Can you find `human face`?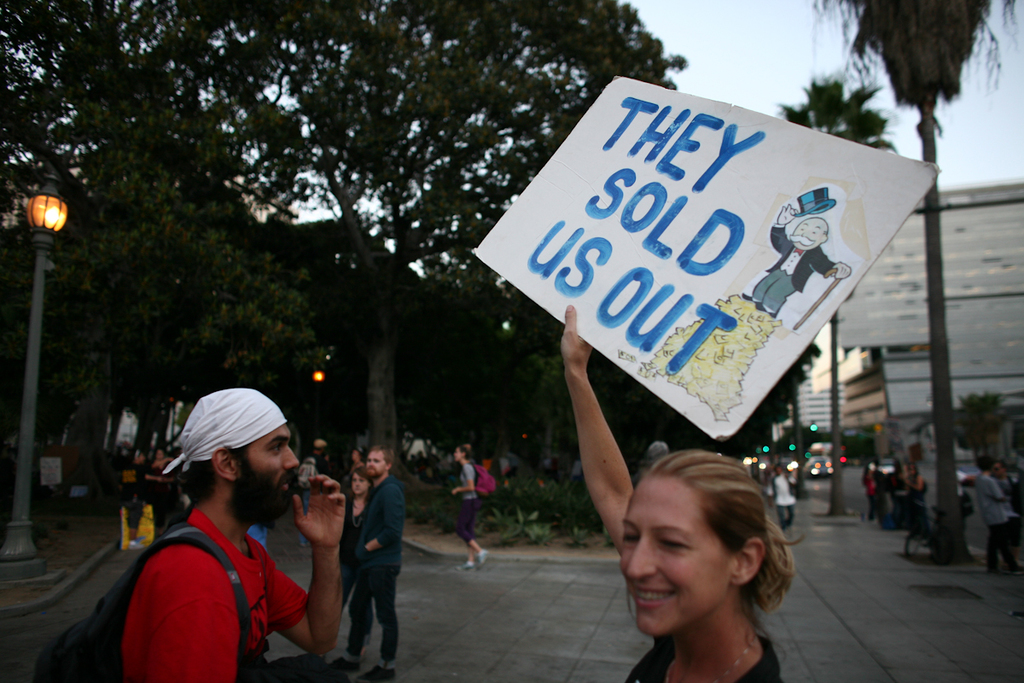
Yes, bounding box: x1=352 y1=471 x2=368 y2=495.
